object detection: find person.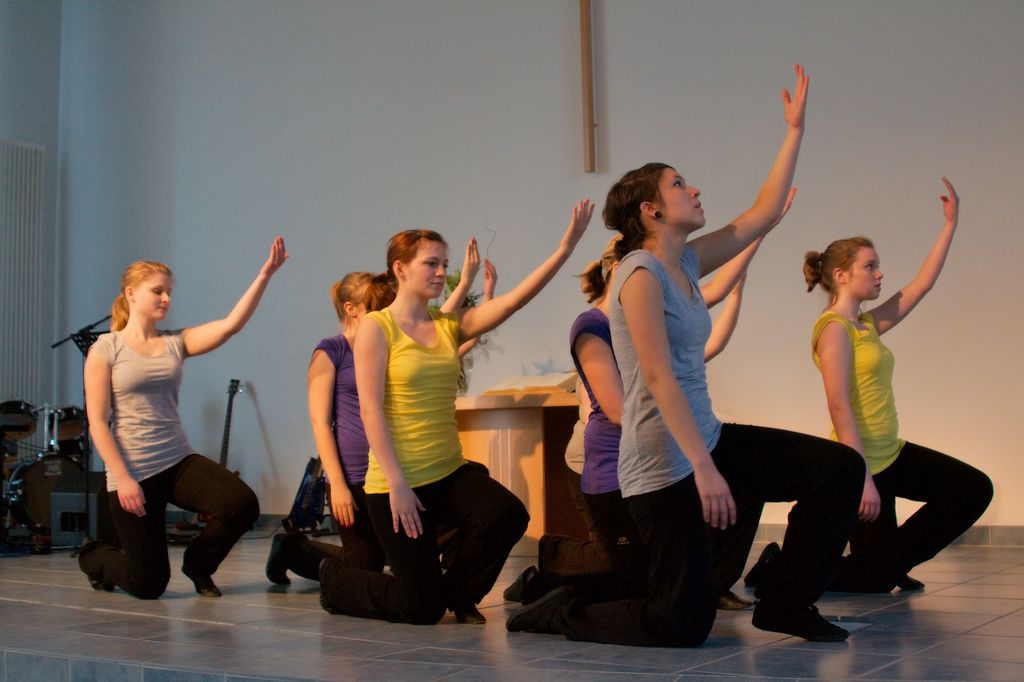
<box>61,229,294,599</box>.
